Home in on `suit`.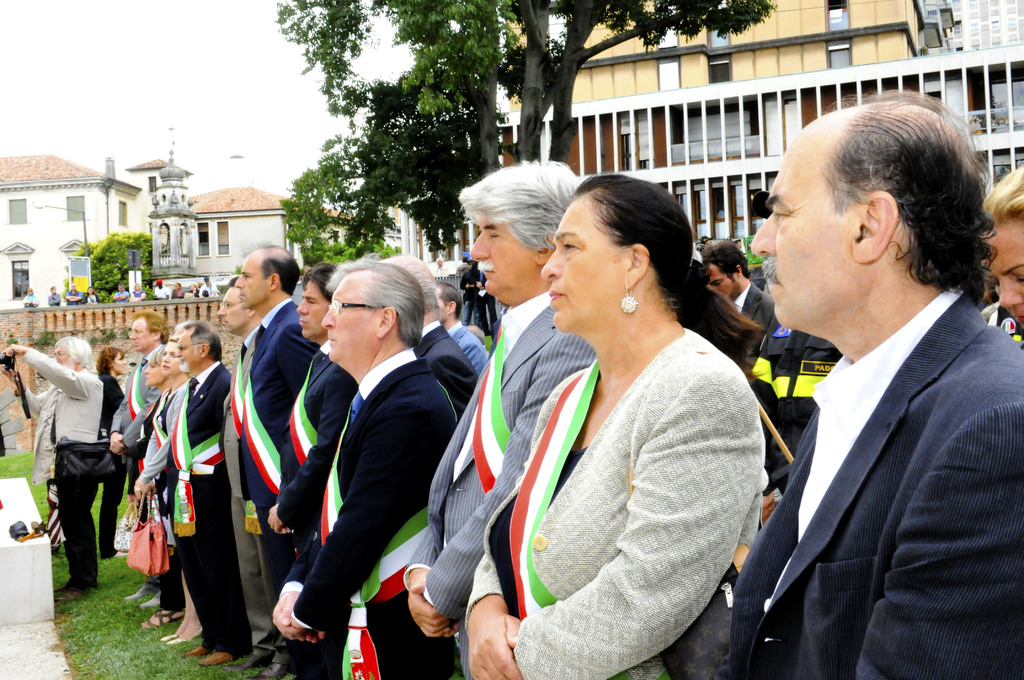
Homed in at select_region(732, 294, 1023, 679).
